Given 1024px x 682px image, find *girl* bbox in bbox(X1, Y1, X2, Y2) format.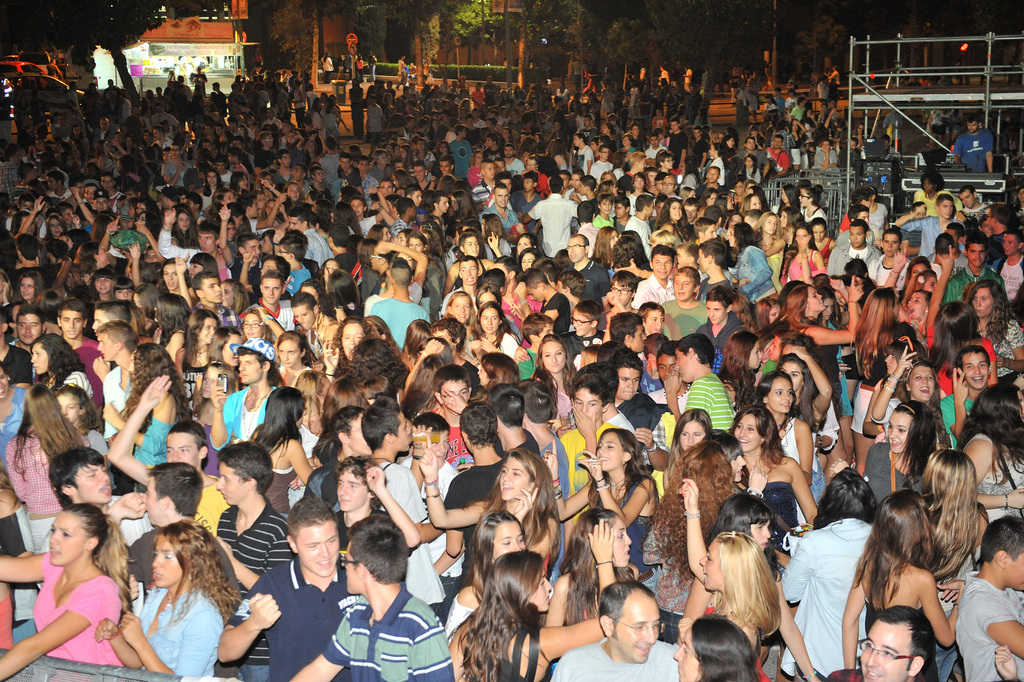
bbox(106, 344, 189, 494).
